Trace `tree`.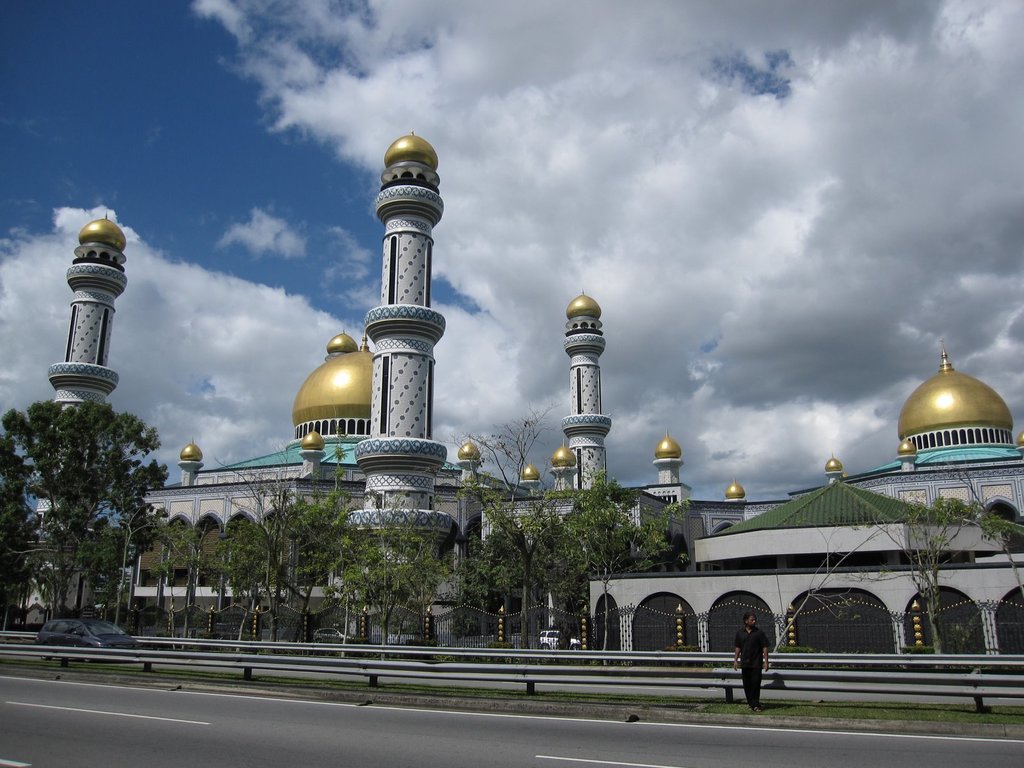
Traced to [left=449, top=522, right=524, bottom=630].
